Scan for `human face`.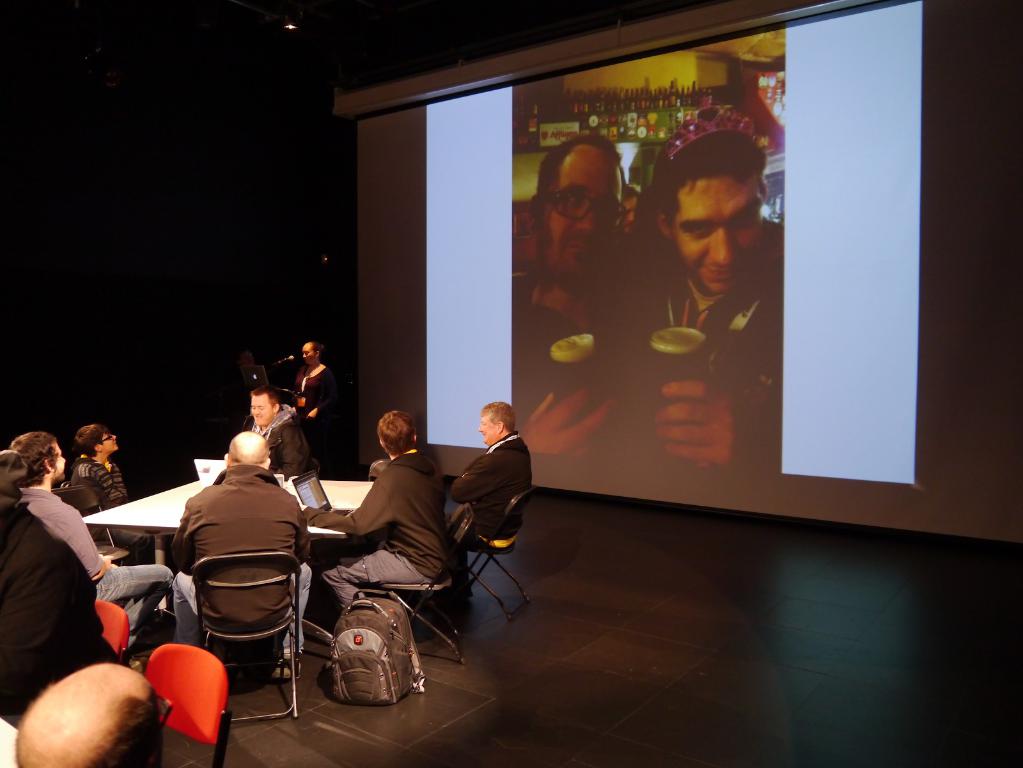
Scan result: 51, 443, 66, 480.
